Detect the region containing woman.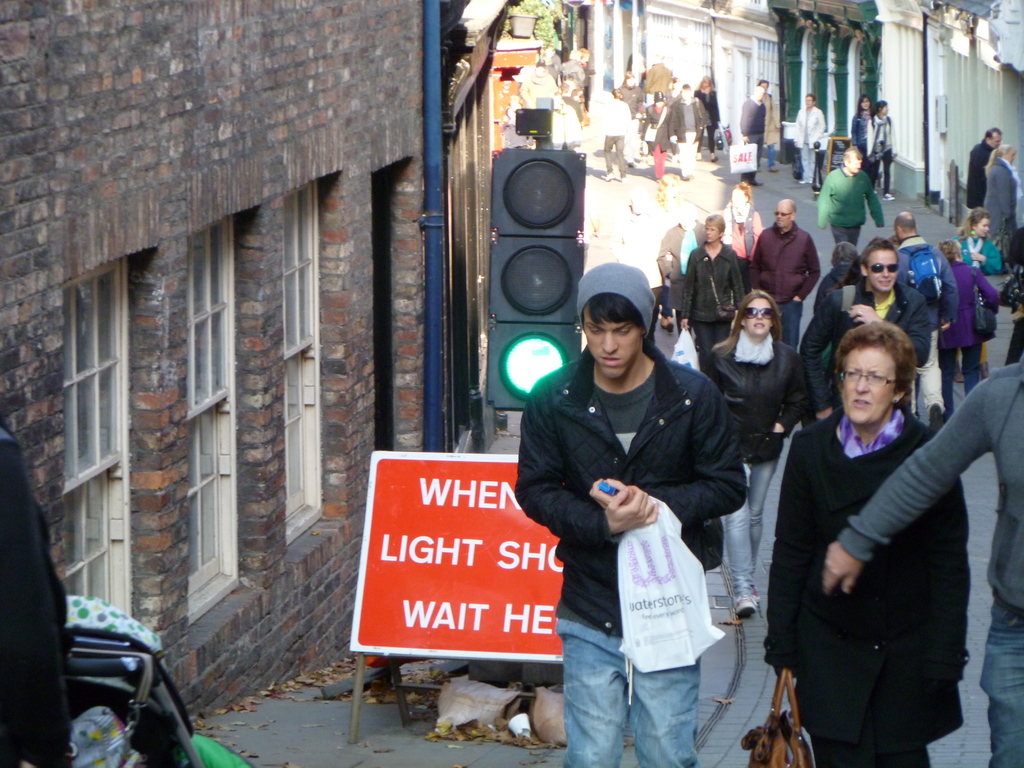
bbox=(852, 96, 872, 166).
